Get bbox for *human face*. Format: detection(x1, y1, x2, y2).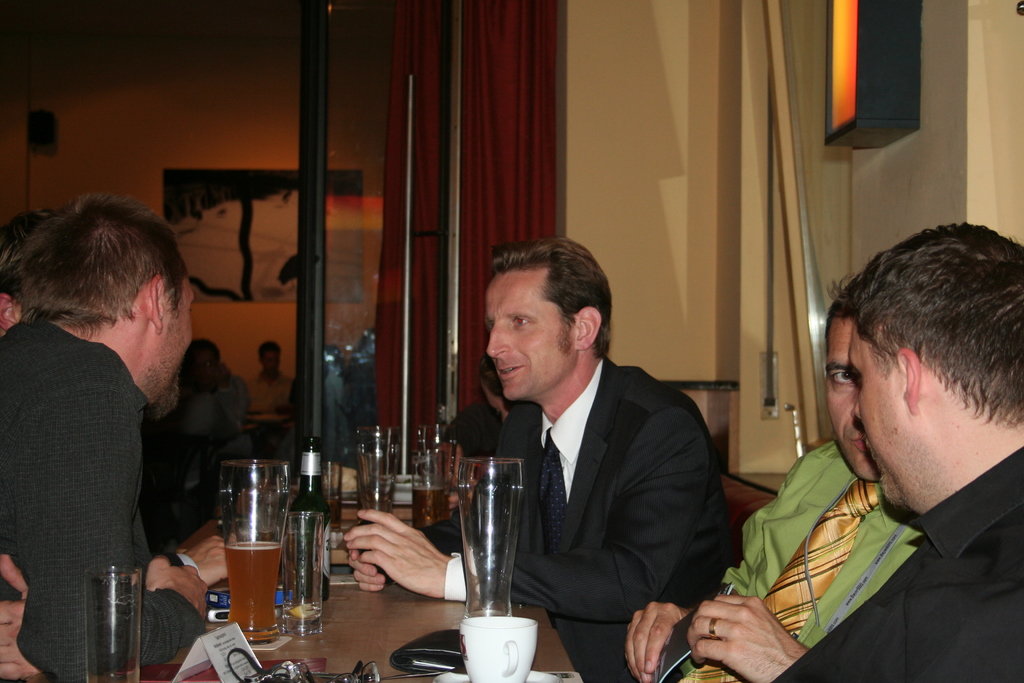
detection(486, 267, 575, 403).
